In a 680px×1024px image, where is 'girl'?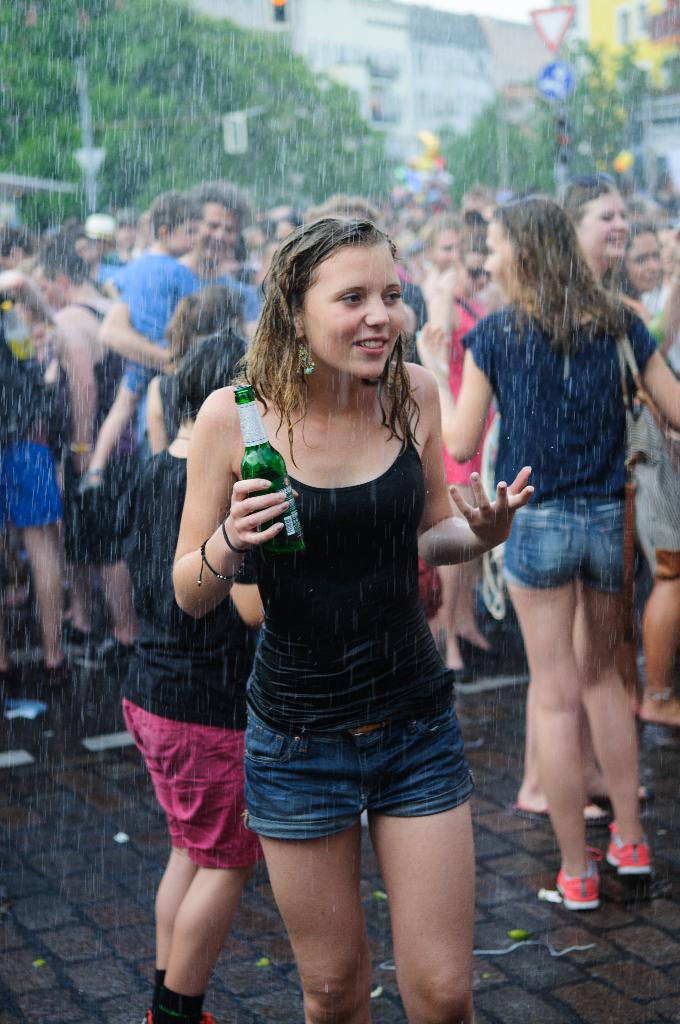
BBox(440, 213, 503, 678).
